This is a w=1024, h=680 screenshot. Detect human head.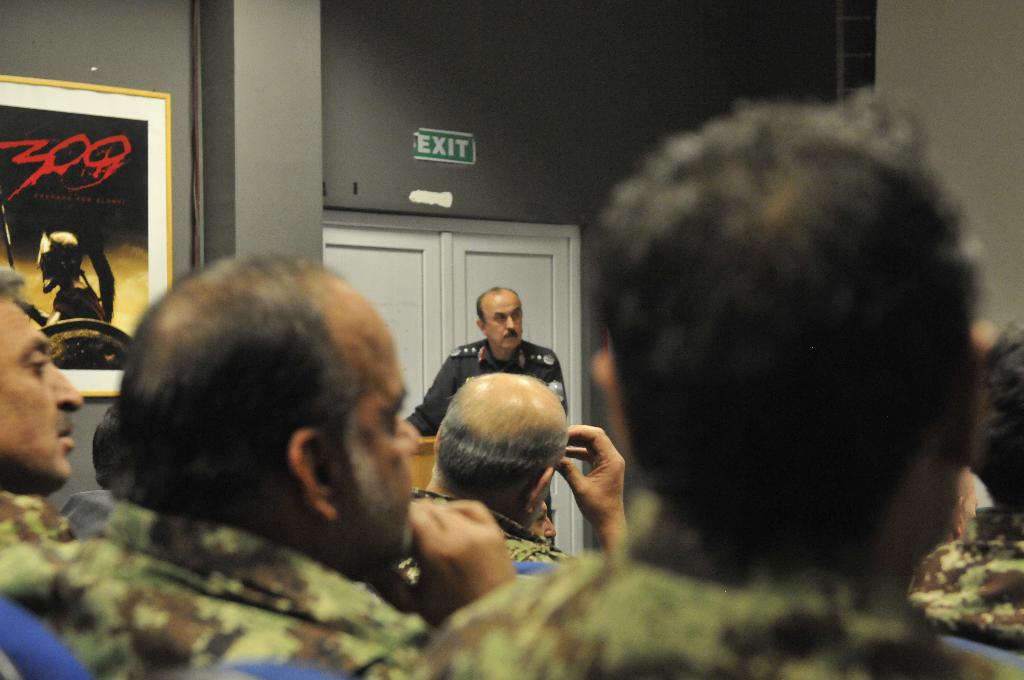
region(478, 285, 520, 350).
